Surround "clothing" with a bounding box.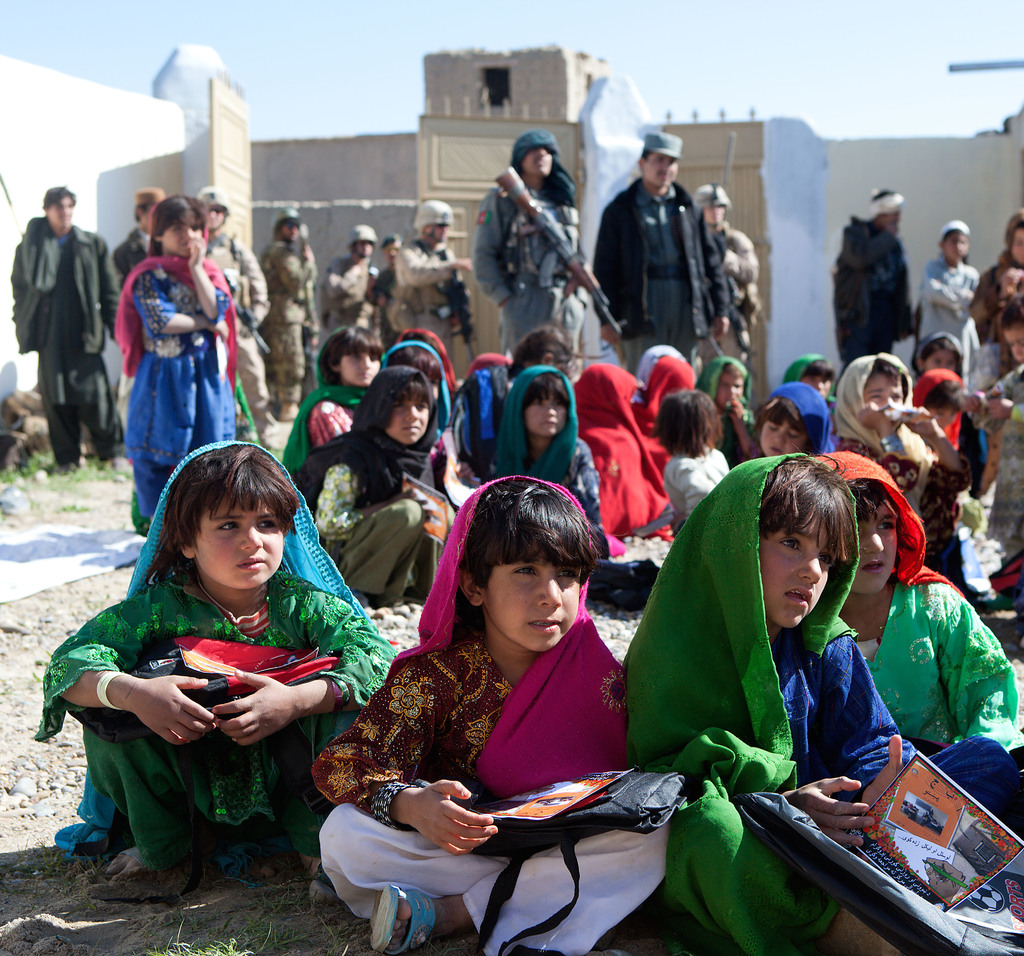
583/176/730/389.
